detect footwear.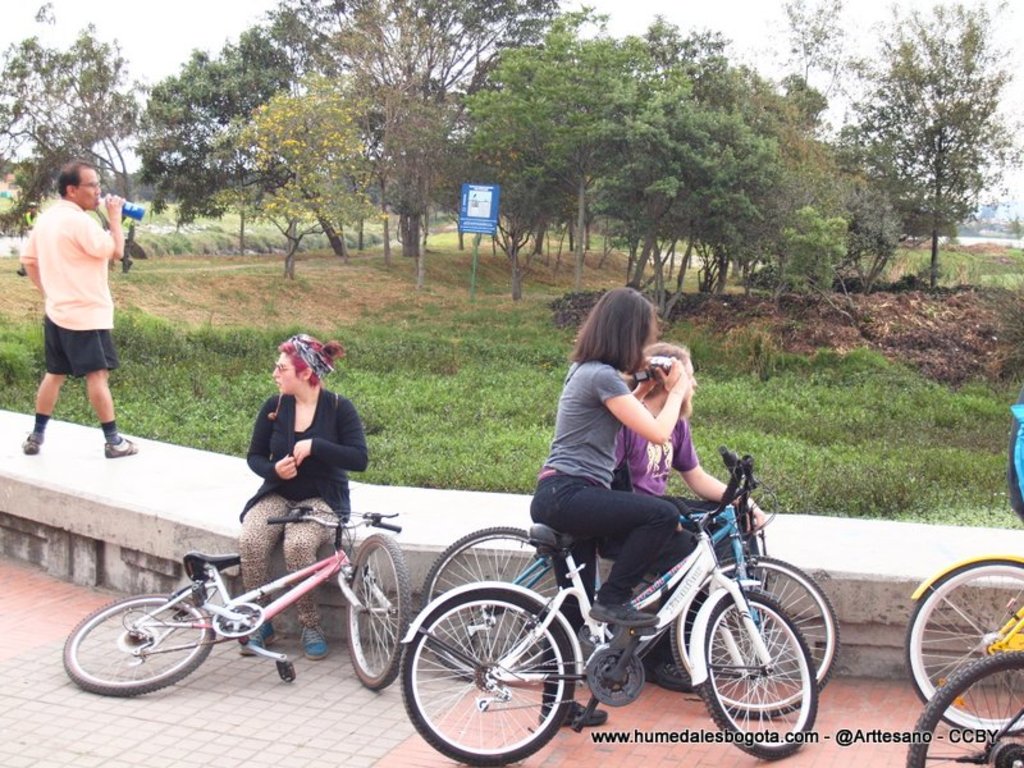
Detected at 237, 618, 280, 657.
